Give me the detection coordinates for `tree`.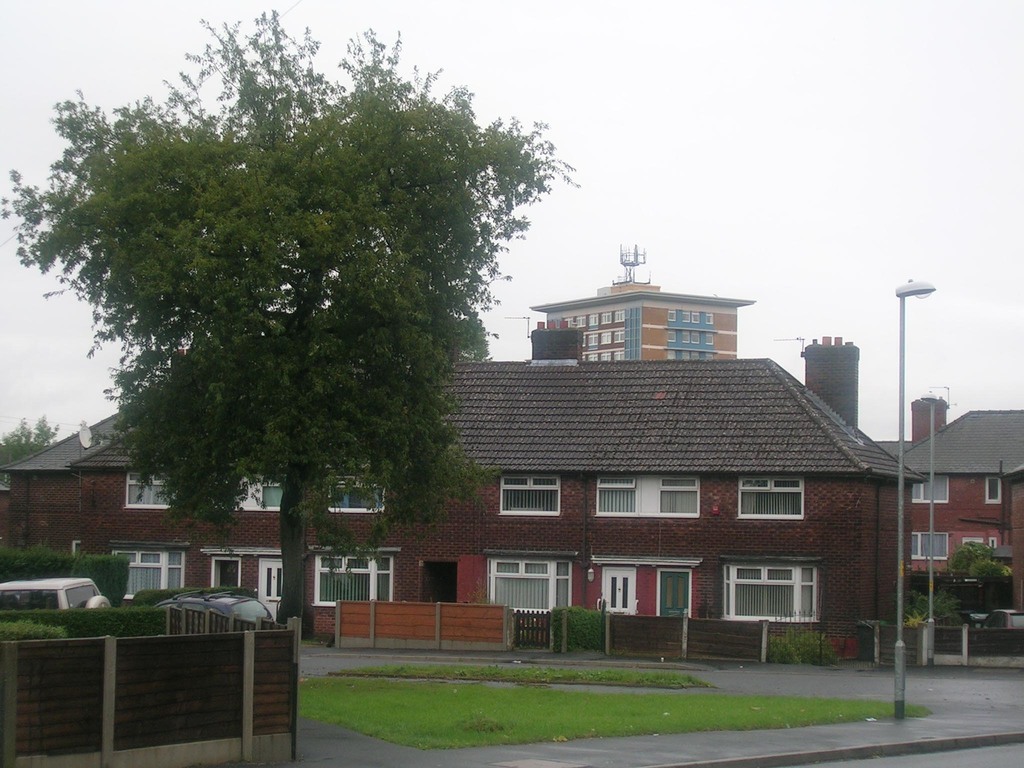
bbox(55, 36, 548, 643).
